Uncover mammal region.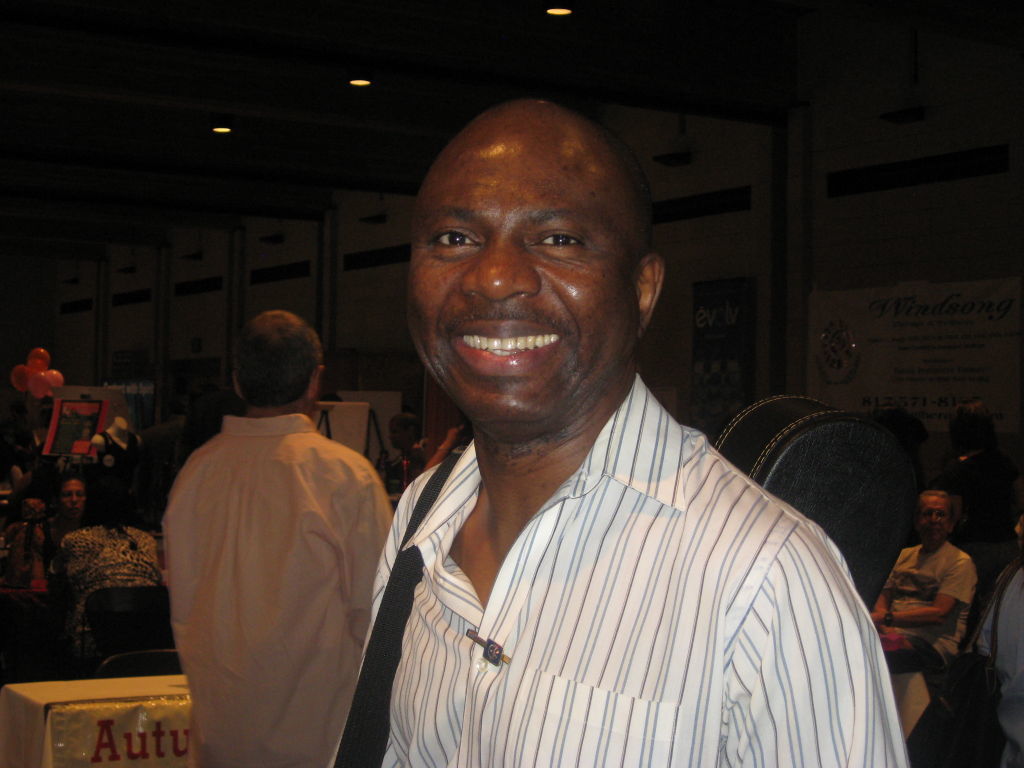
Uncovered: left=139, top=327, right=404, bottom=753.
